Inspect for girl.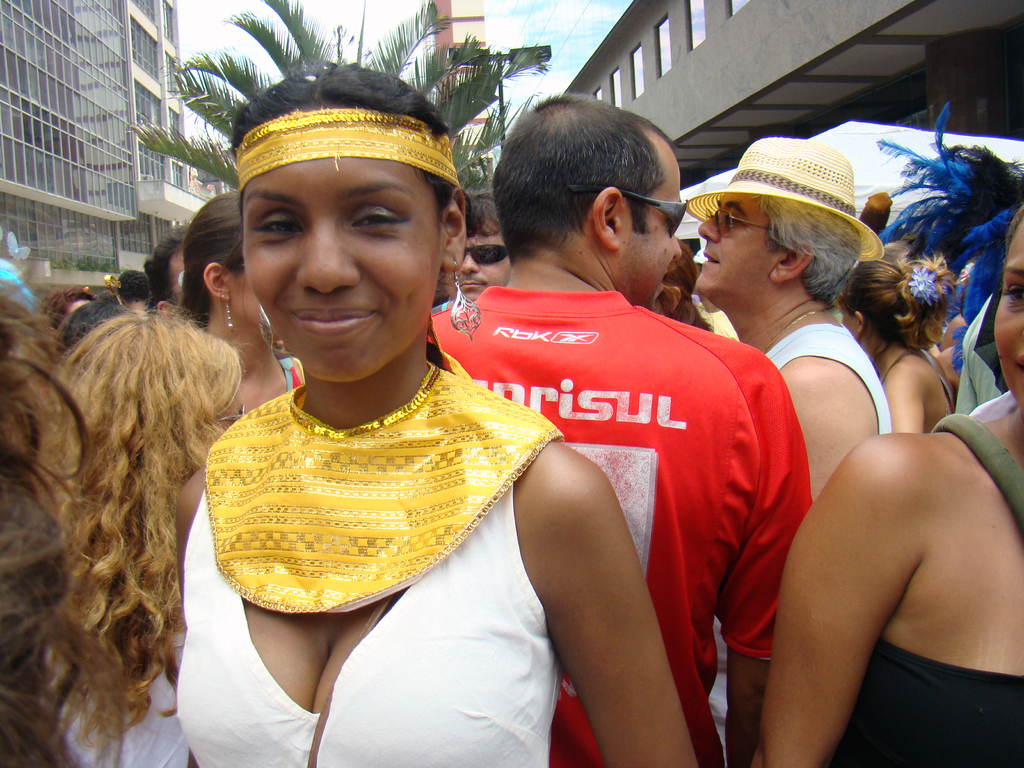
Inspection: <box>174,193,303,412</box>.
